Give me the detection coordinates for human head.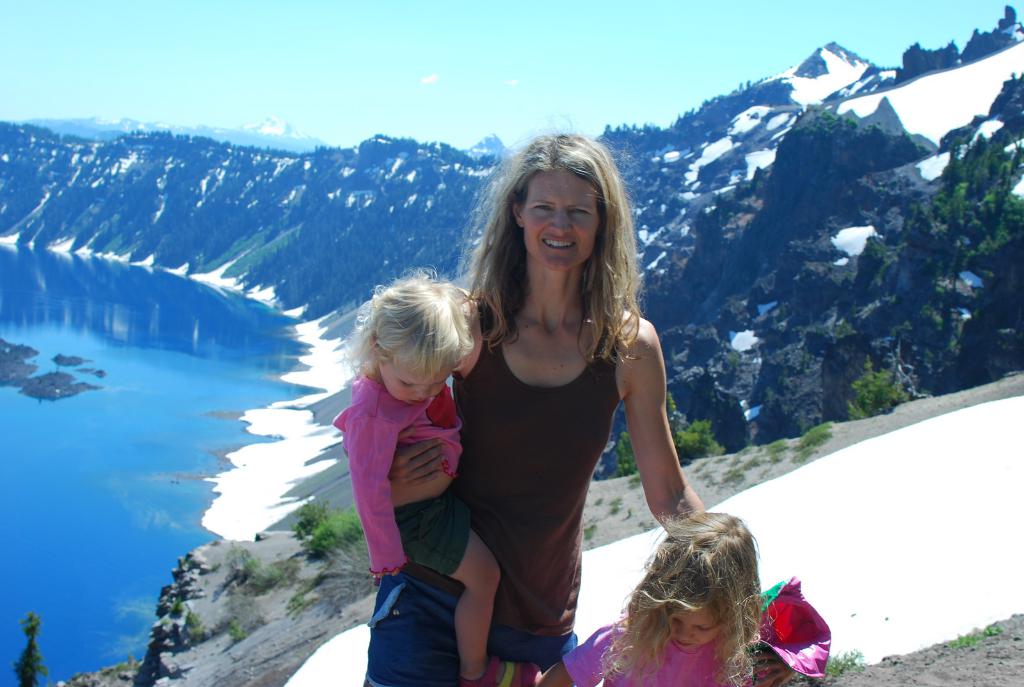
rect(481, 131, 636, 272).
